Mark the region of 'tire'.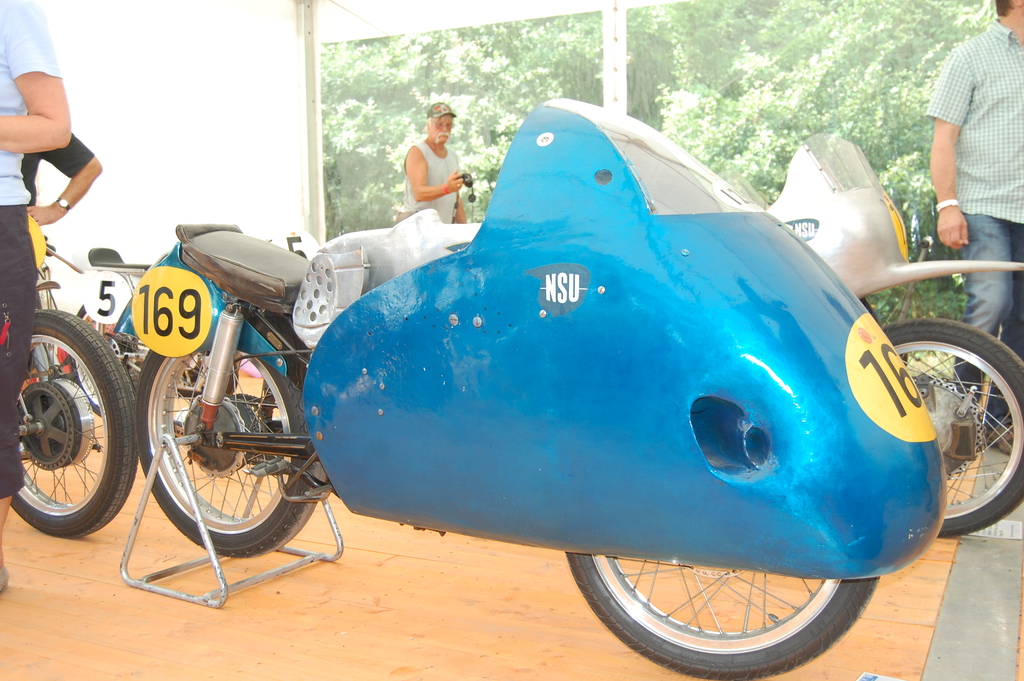
Region: select_region(68, 333, 154, 420).
